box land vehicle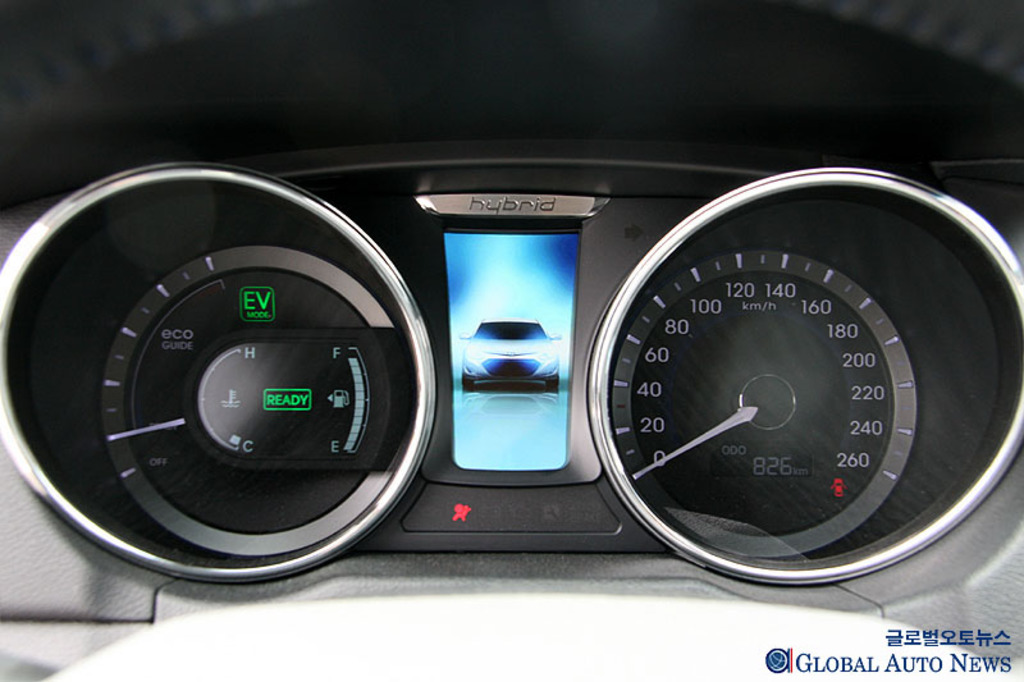
x1=0 y1=0 x2=1023 y2=681
